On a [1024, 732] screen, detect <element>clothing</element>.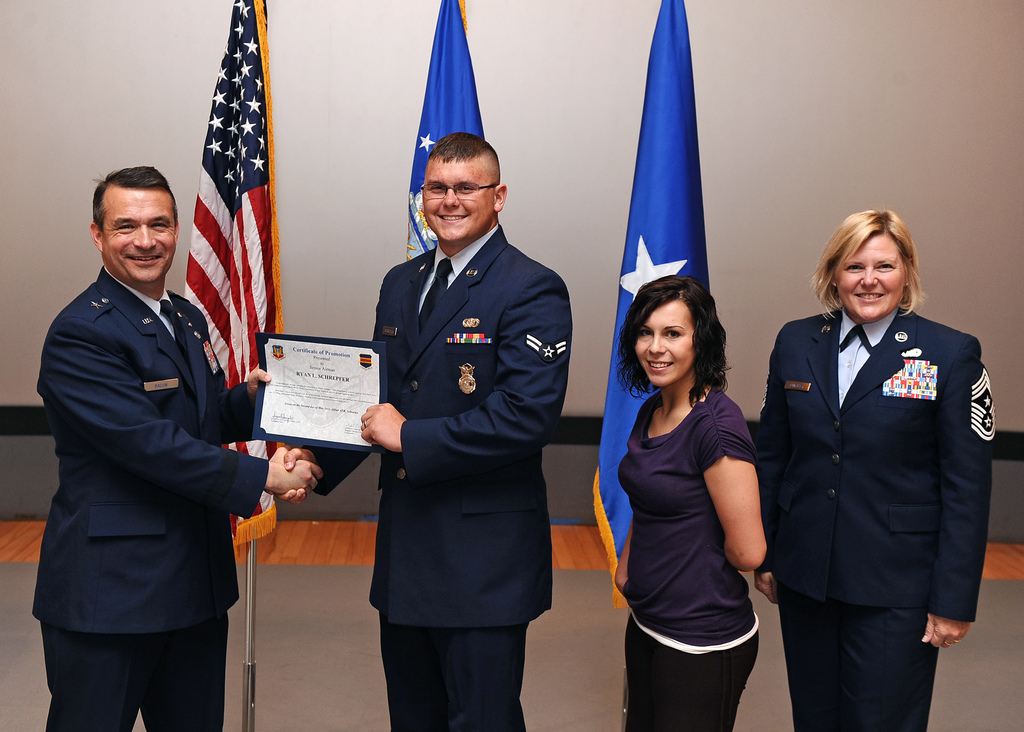
29/264/275/731.
